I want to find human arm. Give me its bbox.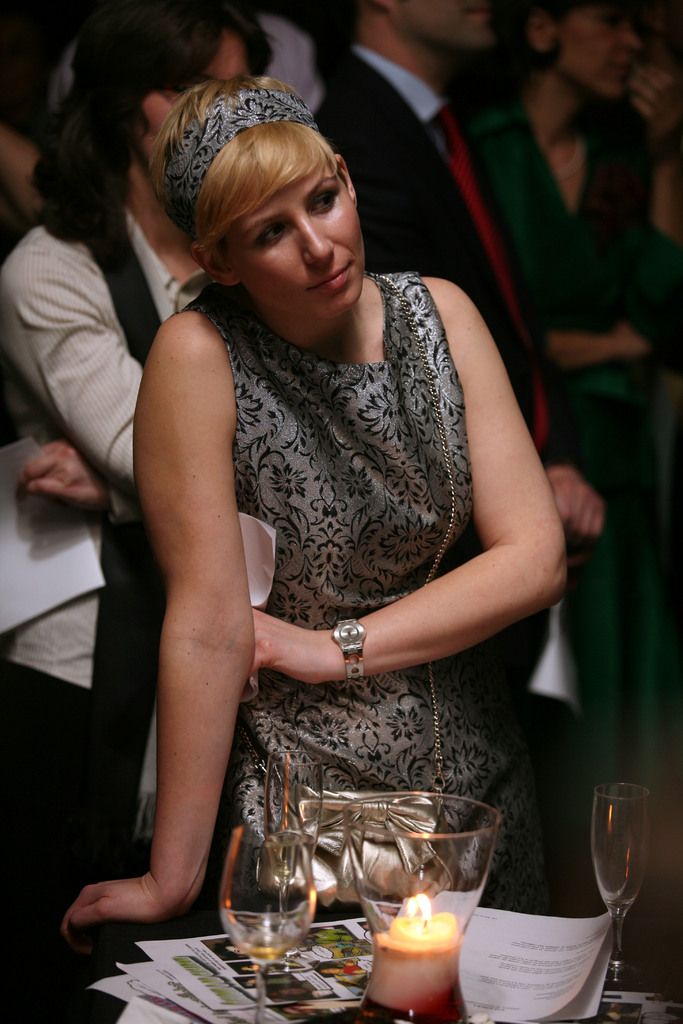
x1=19, y1=437, x2=140, y2=530.
